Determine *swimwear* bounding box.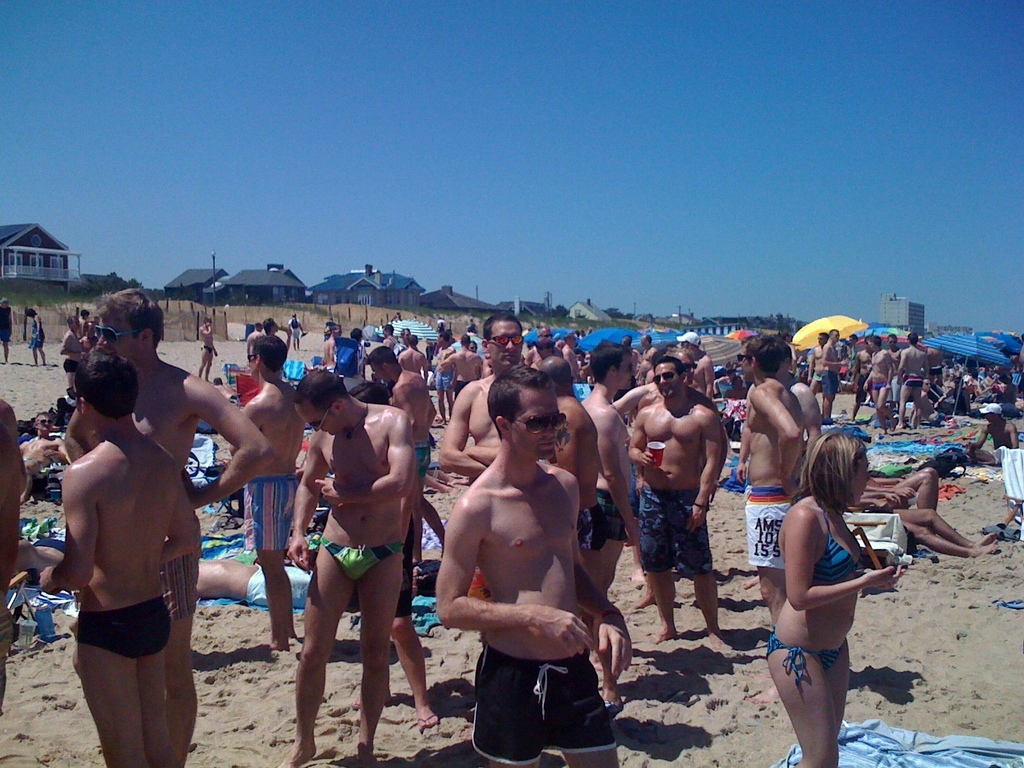
Determined: (745,487,797,572).
